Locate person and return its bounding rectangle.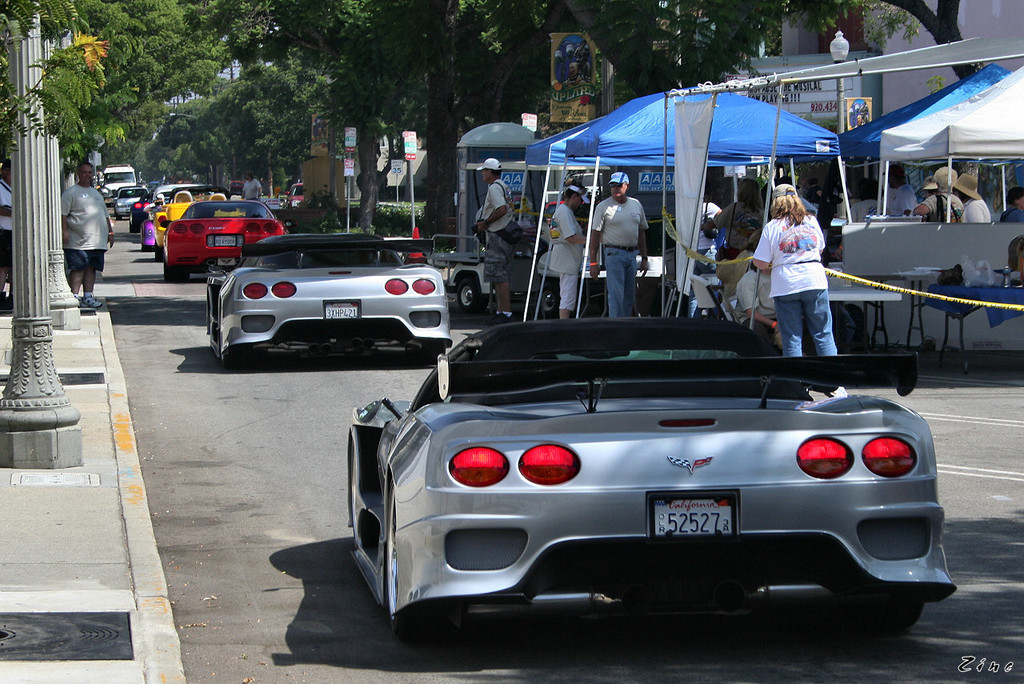
[x1=470, y1=158, x2=522, y2=319].
